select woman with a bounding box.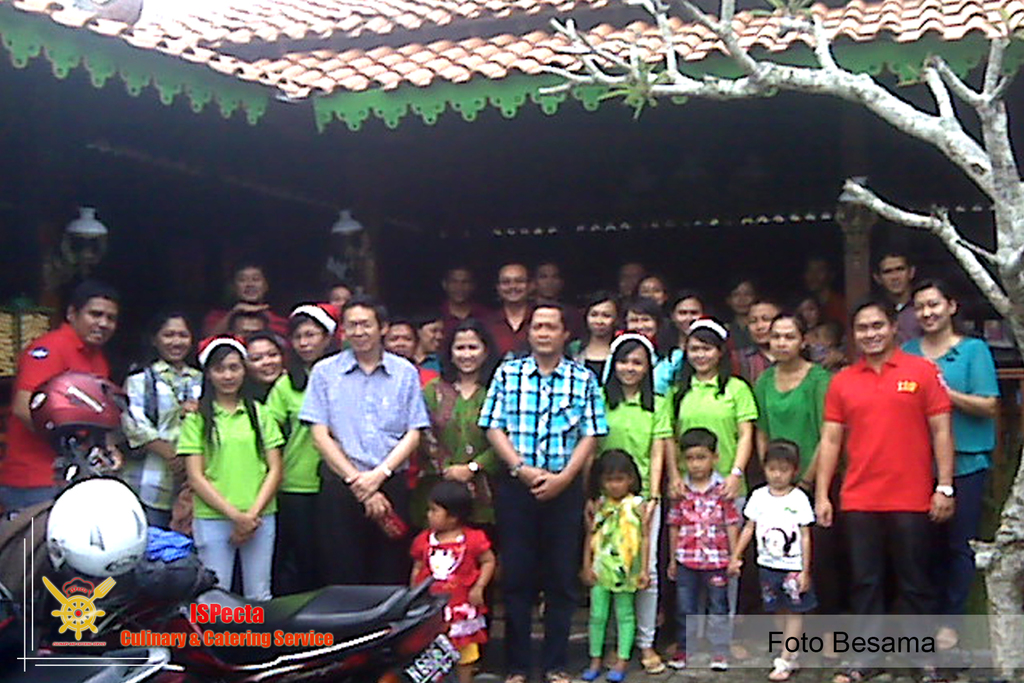
x1=892 y1=276 x2=1005 y2=651.
